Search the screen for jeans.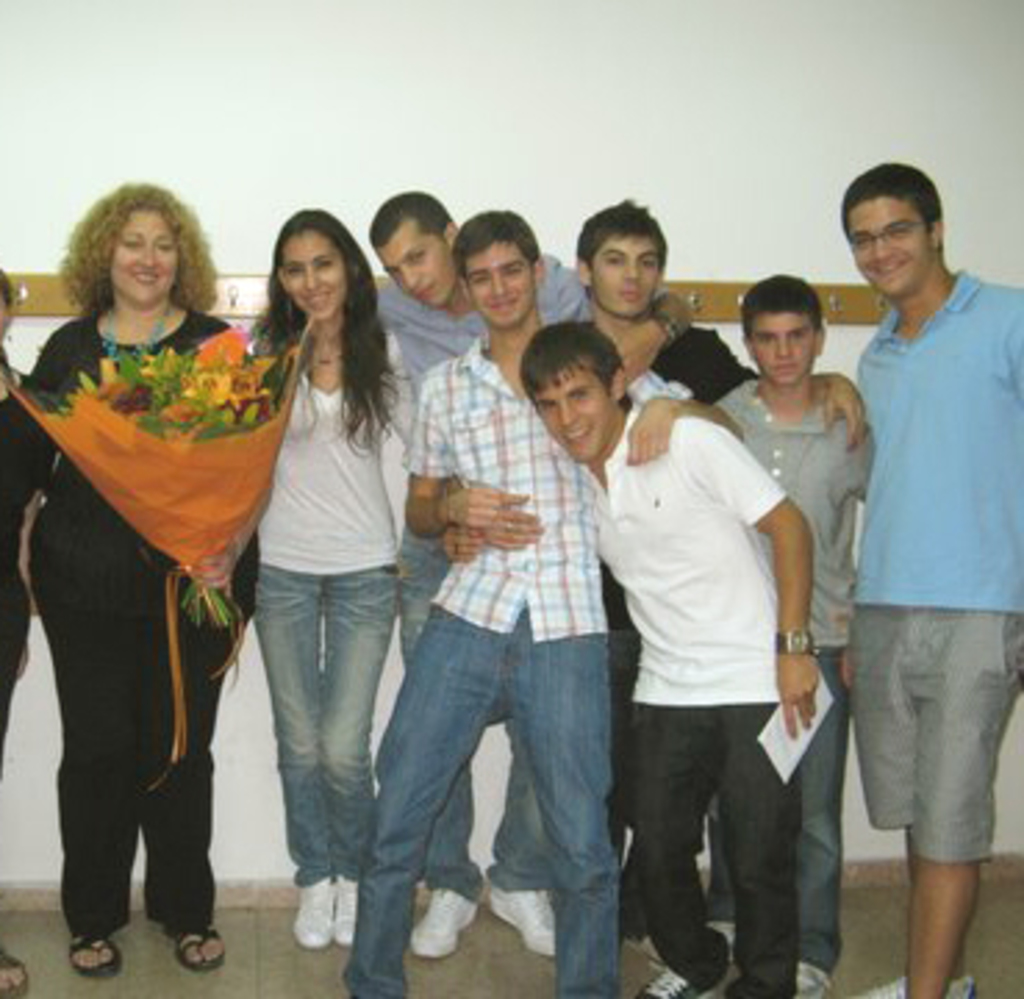
Found at <region>635, 713, 791, 991</region>.
